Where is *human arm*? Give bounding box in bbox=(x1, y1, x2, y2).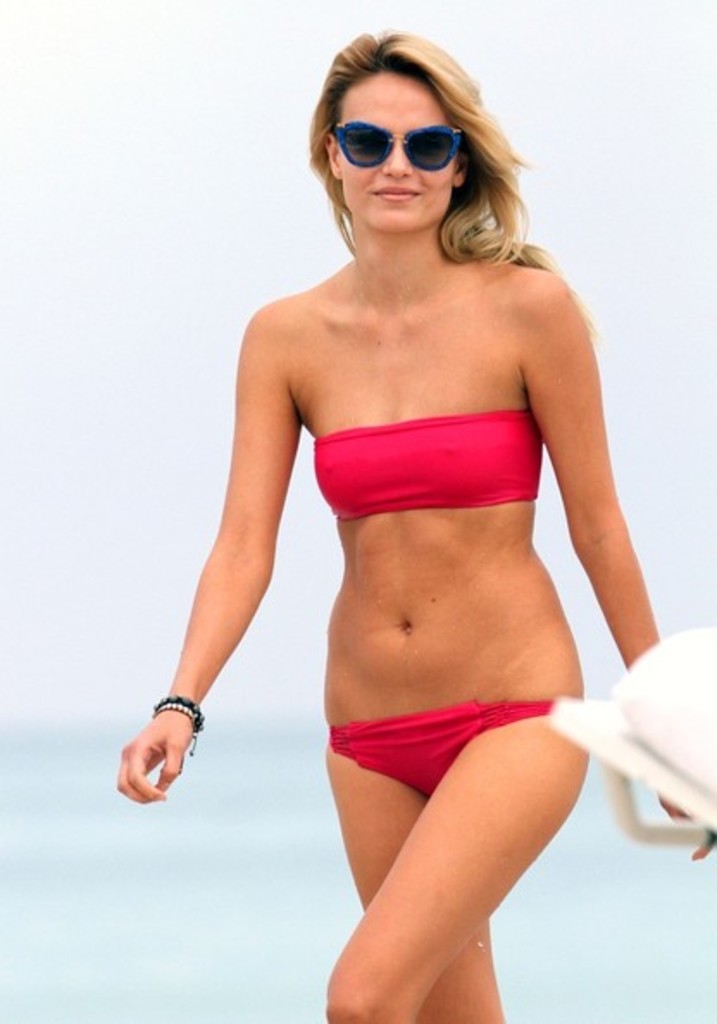
bbox=(126, 309, 348, 833).
